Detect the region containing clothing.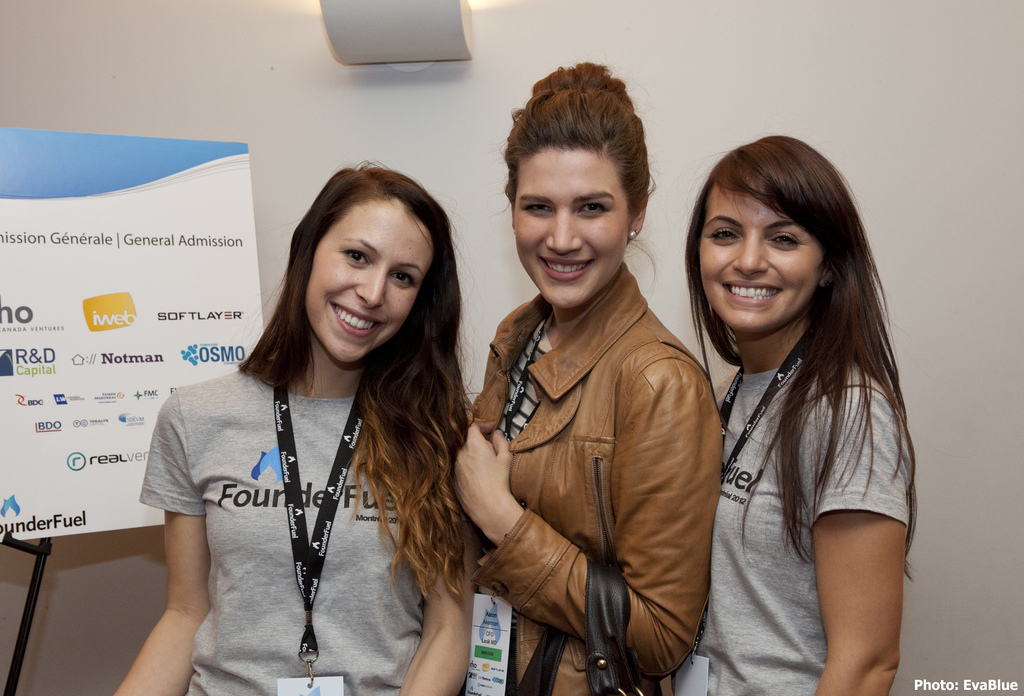
(x1=470, y1=263, x2=724, y2=695).
